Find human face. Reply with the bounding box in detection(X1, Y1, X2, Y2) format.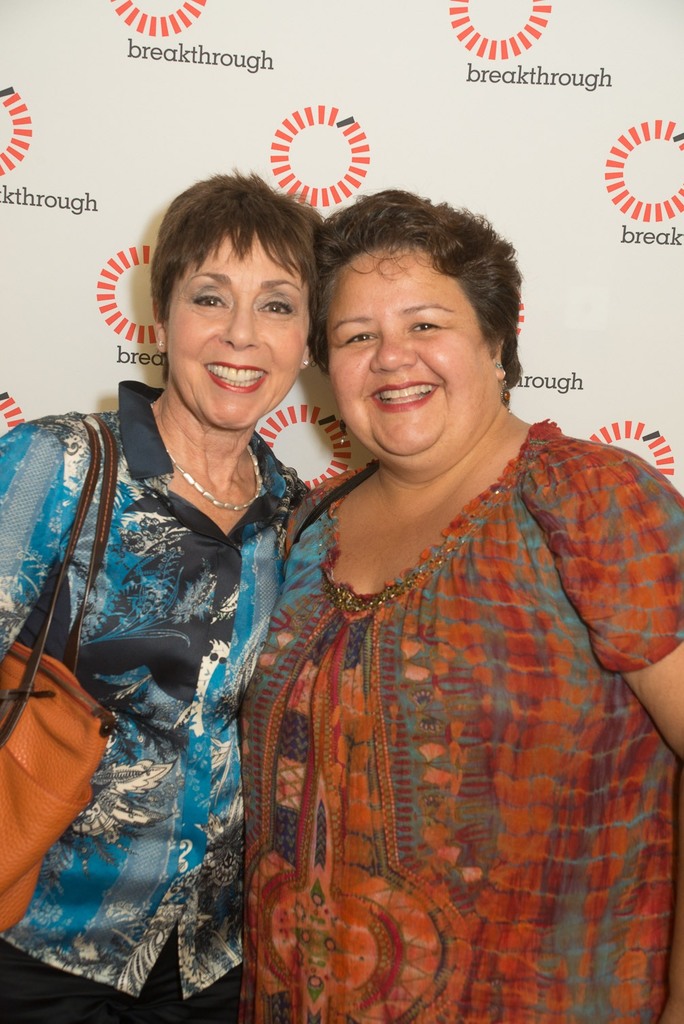
detection(324, 243, 499, 455).
